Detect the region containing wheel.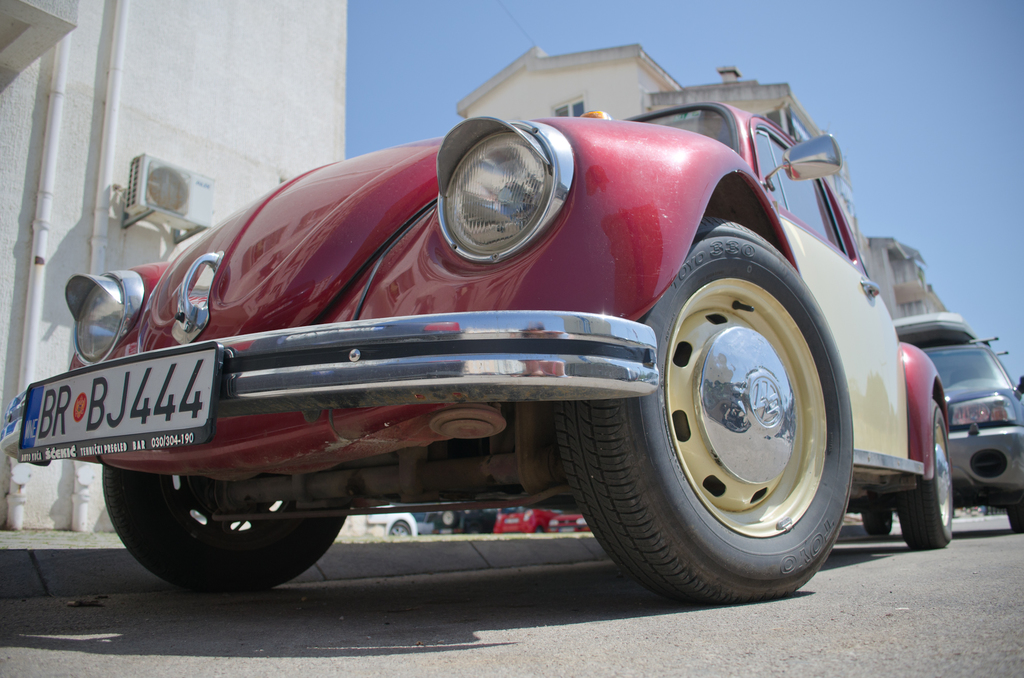
<bbox>103, 464, 350, 590</bbox>.
